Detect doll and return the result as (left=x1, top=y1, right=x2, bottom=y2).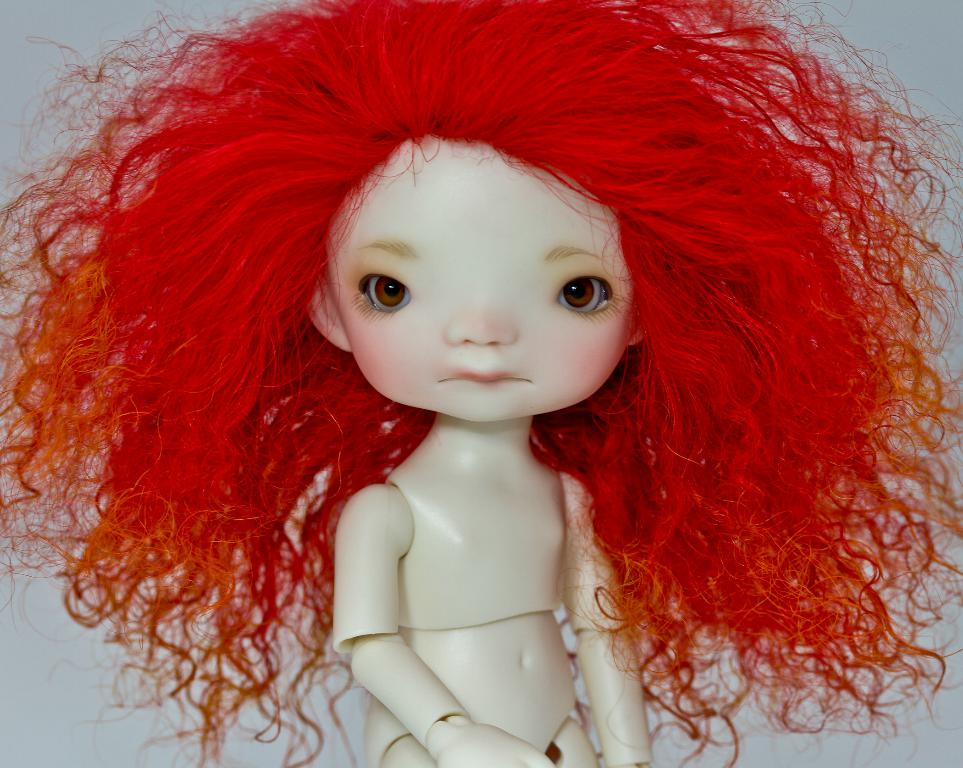
(left=52, top=0, right=962, bottom=767).
